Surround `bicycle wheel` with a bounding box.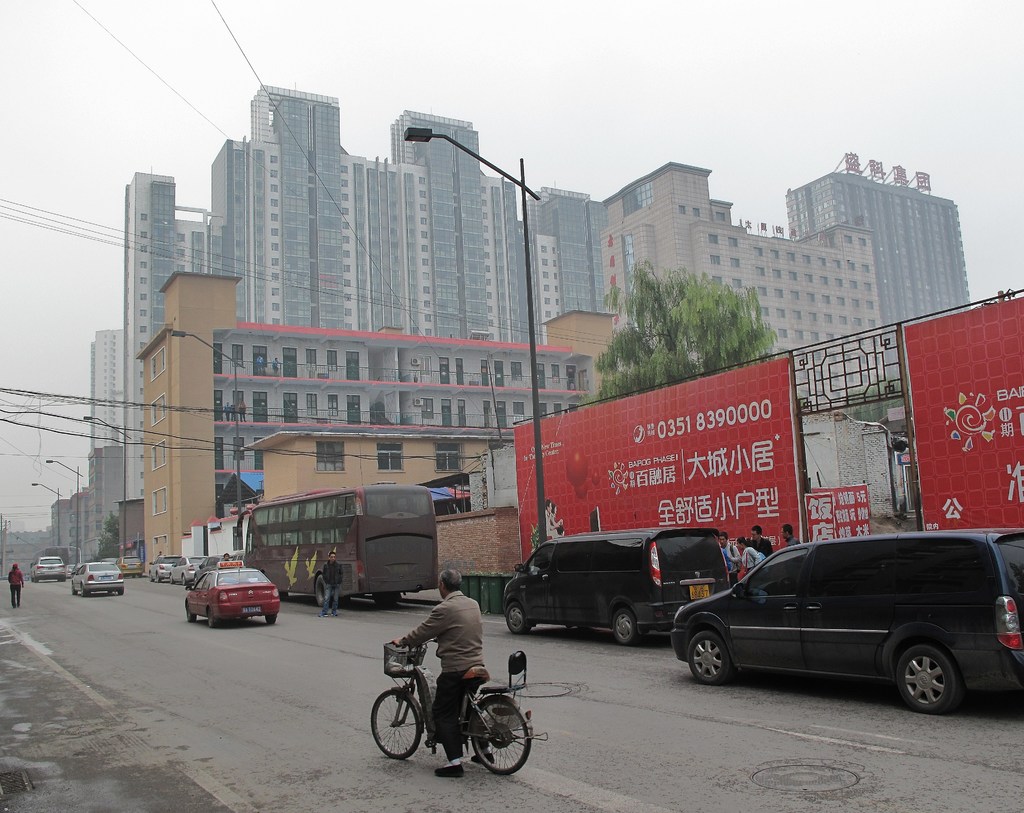
x1=460 y1=704 x2=532 y2=789.
